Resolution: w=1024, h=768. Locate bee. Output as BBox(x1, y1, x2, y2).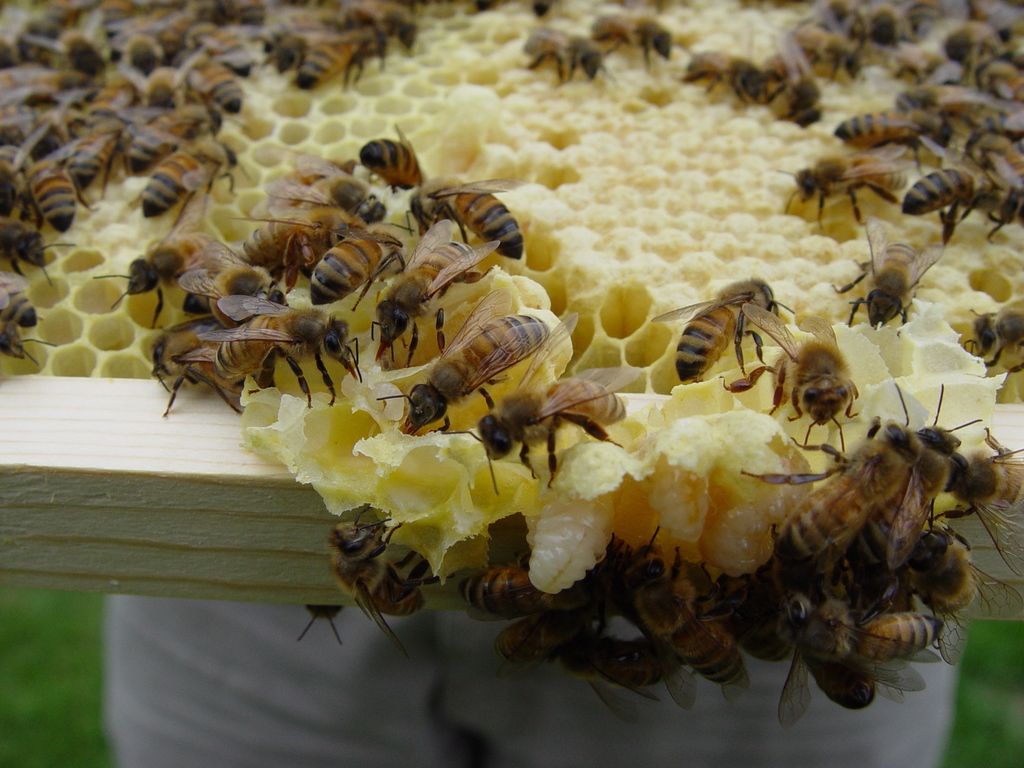
BBox(233, 198, 330, 282).
